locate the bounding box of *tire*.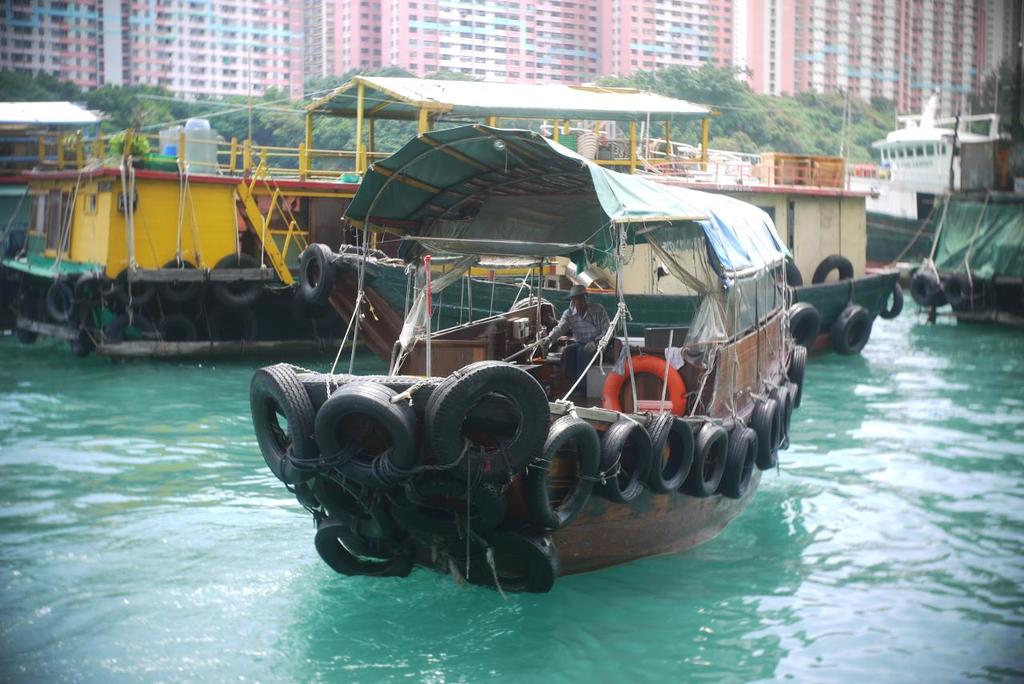
Bounding box: [172,285,212,316].
